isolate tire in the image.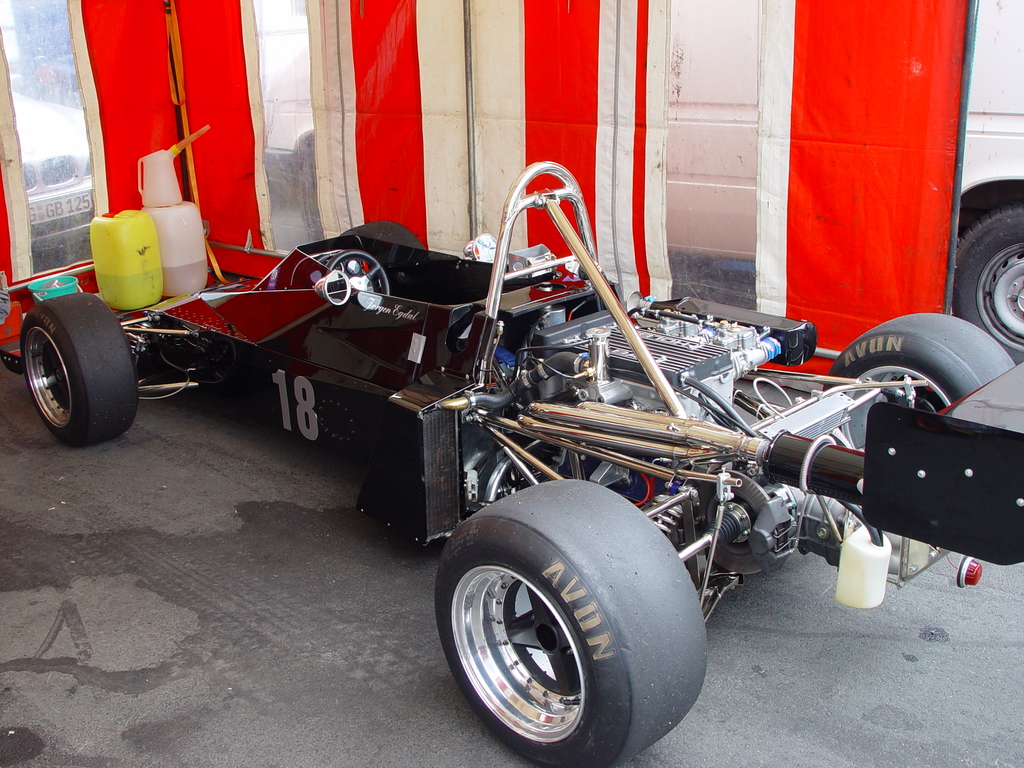
Isolated region: 20, 291, 138, 447.
